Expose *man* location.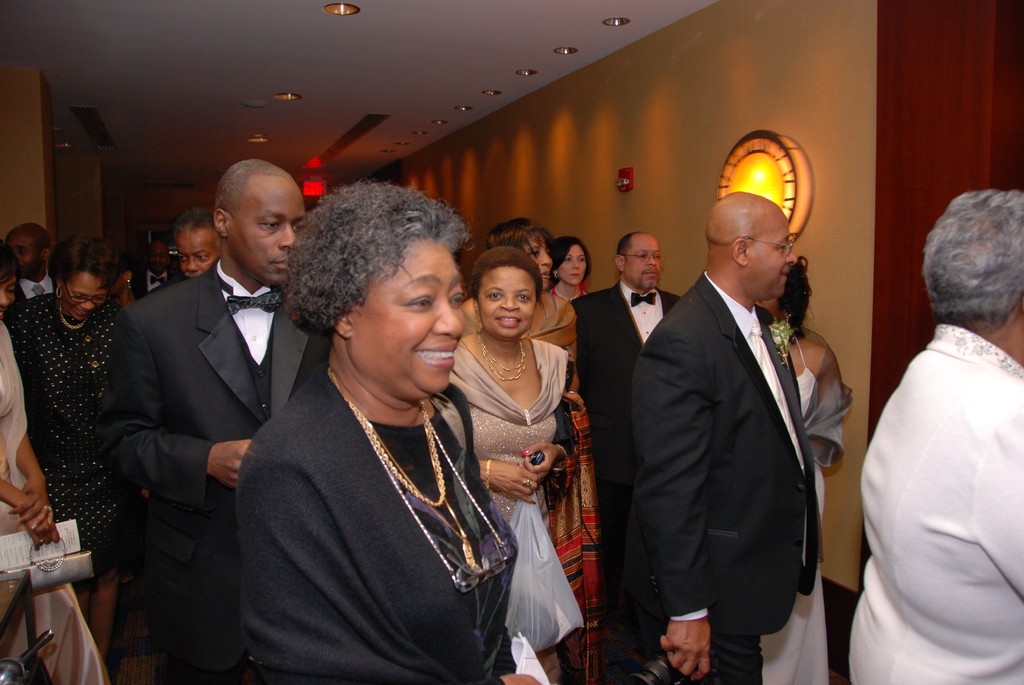
Exposed at bbox=(109, 150, 316, 684).
